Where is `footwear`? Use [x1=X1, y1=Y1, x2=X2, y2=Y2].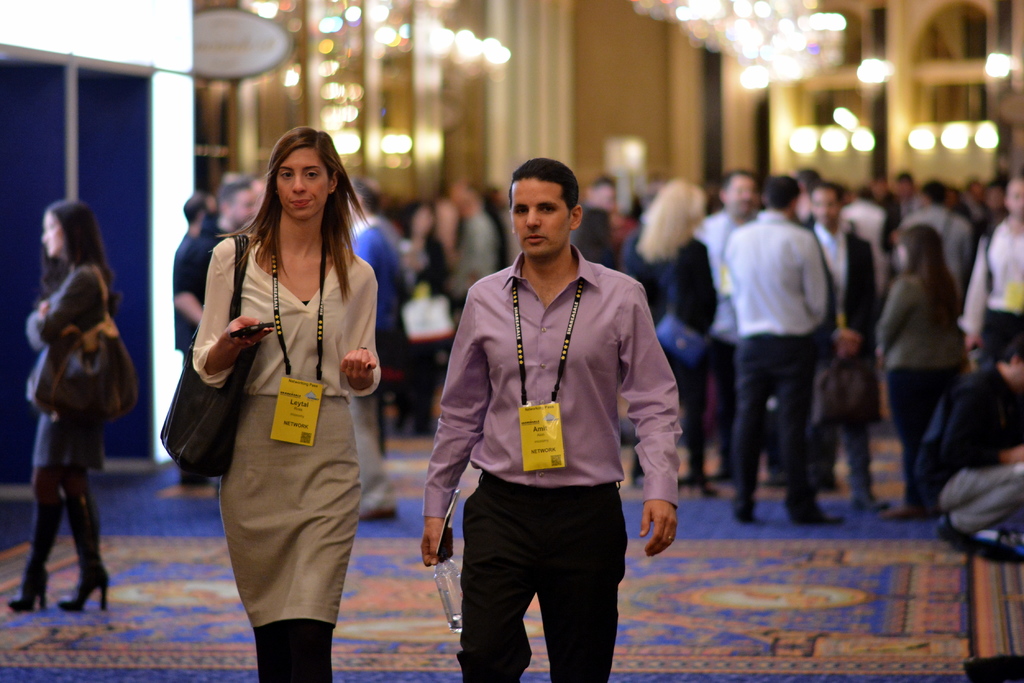
[x1=876, y1=506, x2=944, y2=520].
